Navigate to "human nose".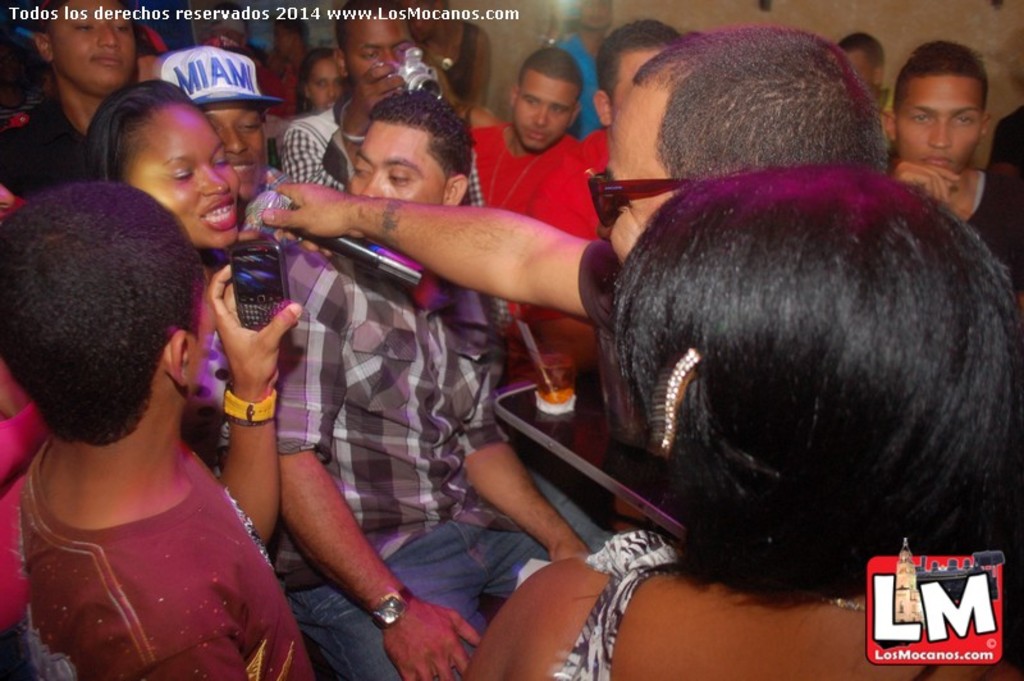
Navigation target: l=356, t=169, r=384, b=202.
